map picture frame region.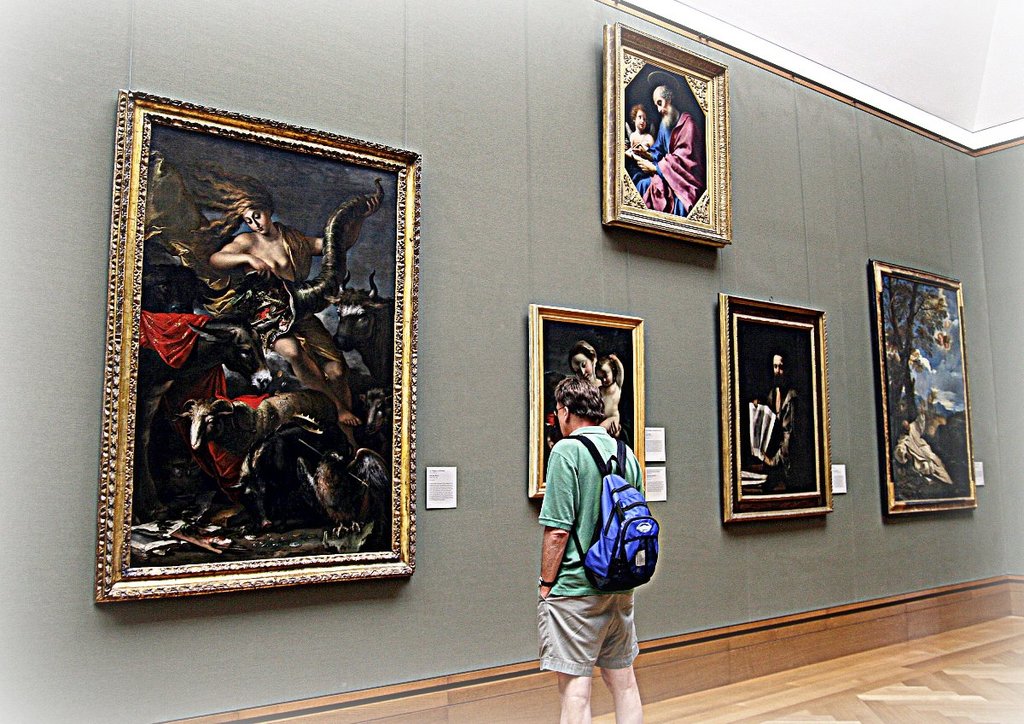
Mapped to bbox=[870, 258, 980, 514].
